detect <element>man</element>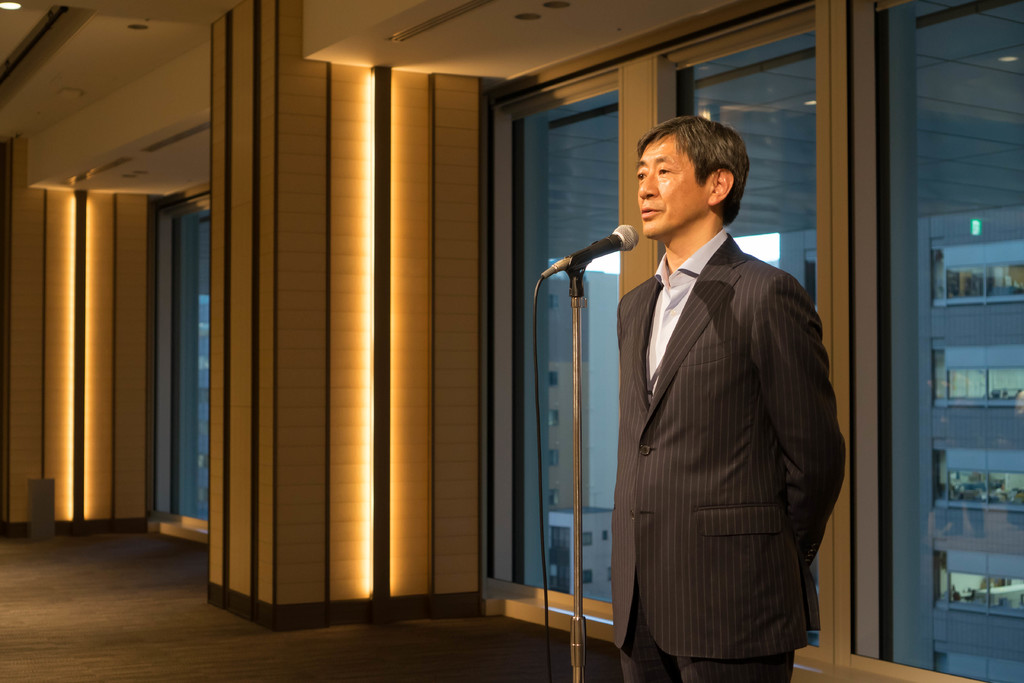
{"x1": 586, "y1": 76, "x2": 847, "y2": 682}
